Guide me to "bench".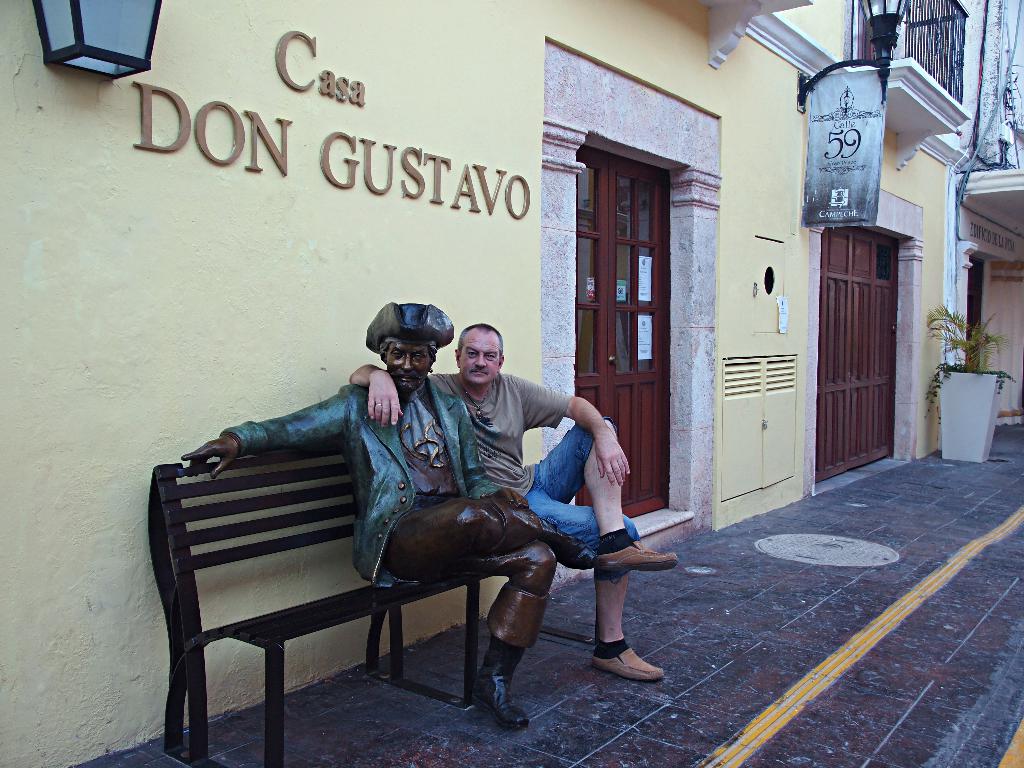
Guidance: 146:435:597:767.
